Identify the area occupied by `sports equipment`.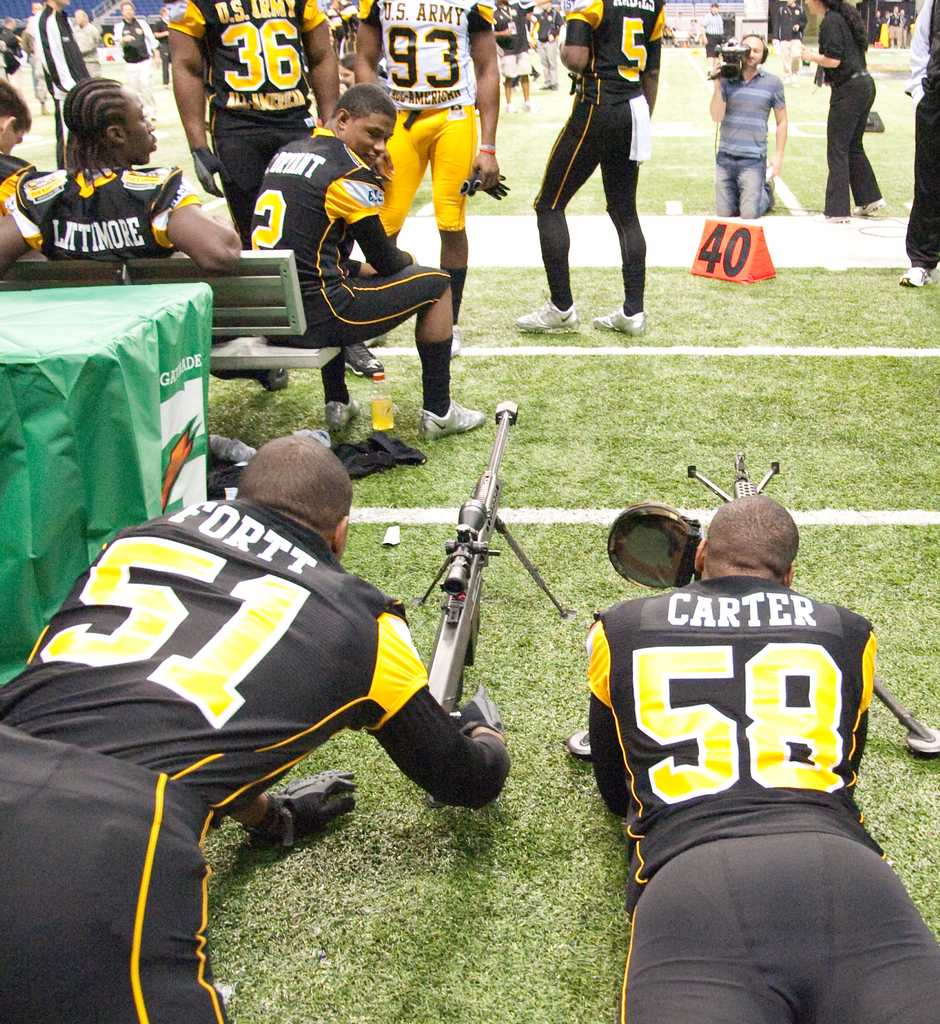
Area: 513,299,581,335.
